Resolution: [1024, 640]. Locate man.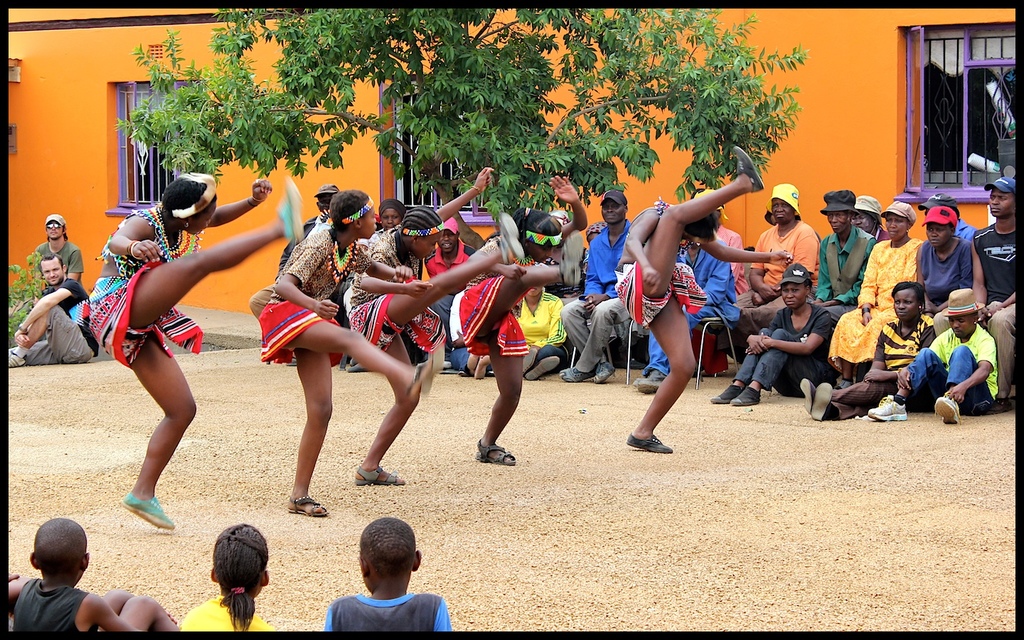
254:186:449:503.
